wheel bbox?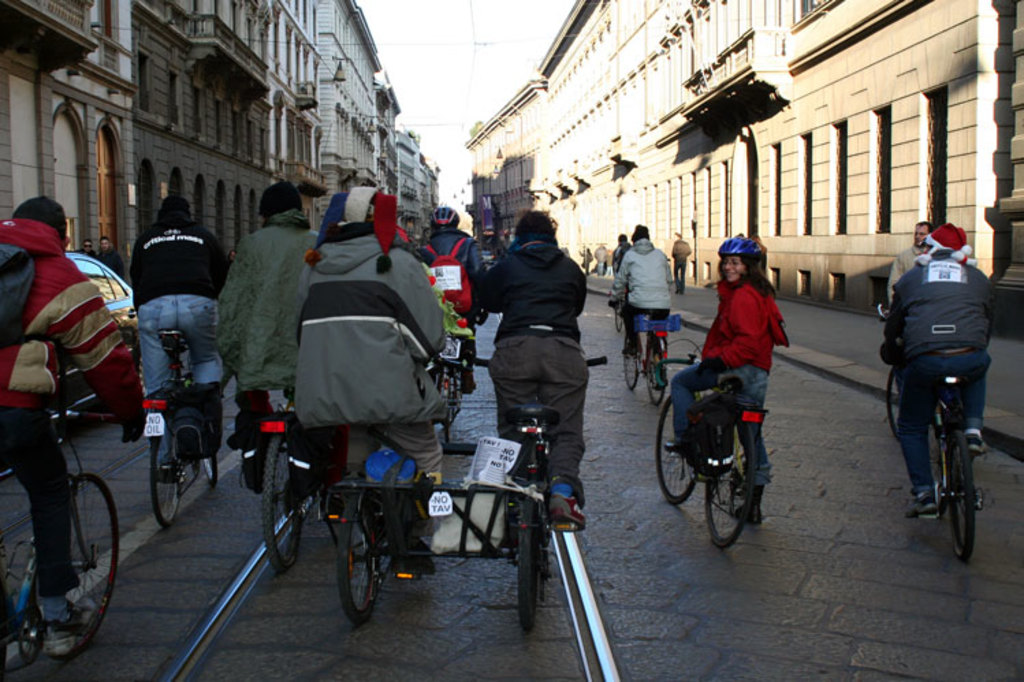
<region>518, 496, 537, 633</region>
